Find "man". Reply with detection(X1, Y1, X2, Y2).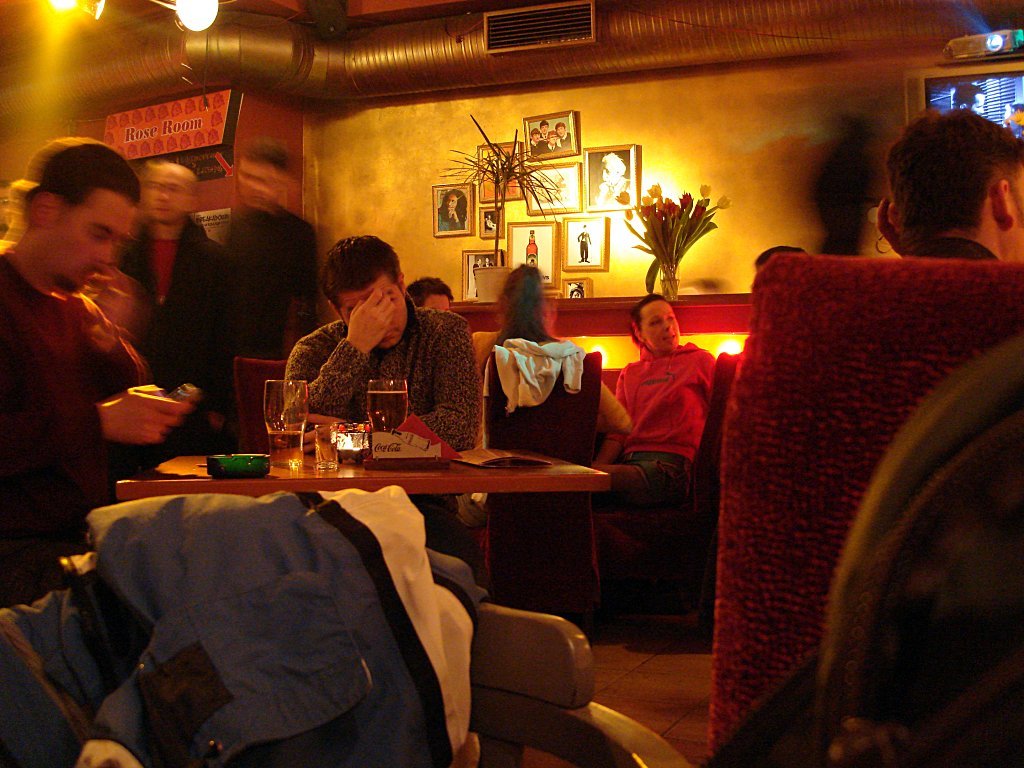
detection(473, 259, 482, 298).
